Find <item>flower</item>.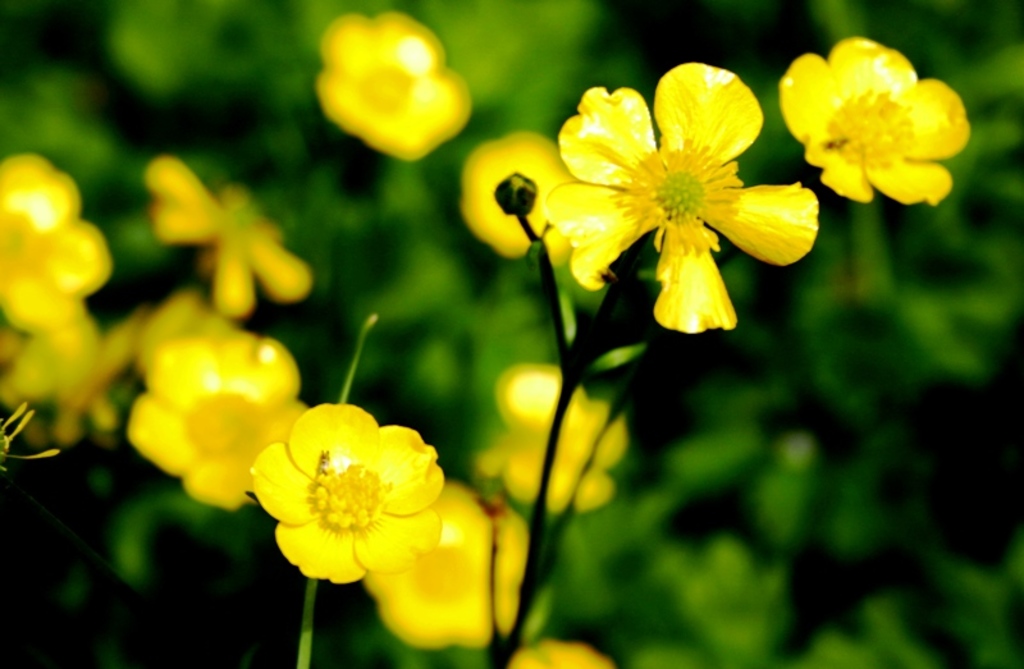
box(558, 45, 806, 336).
